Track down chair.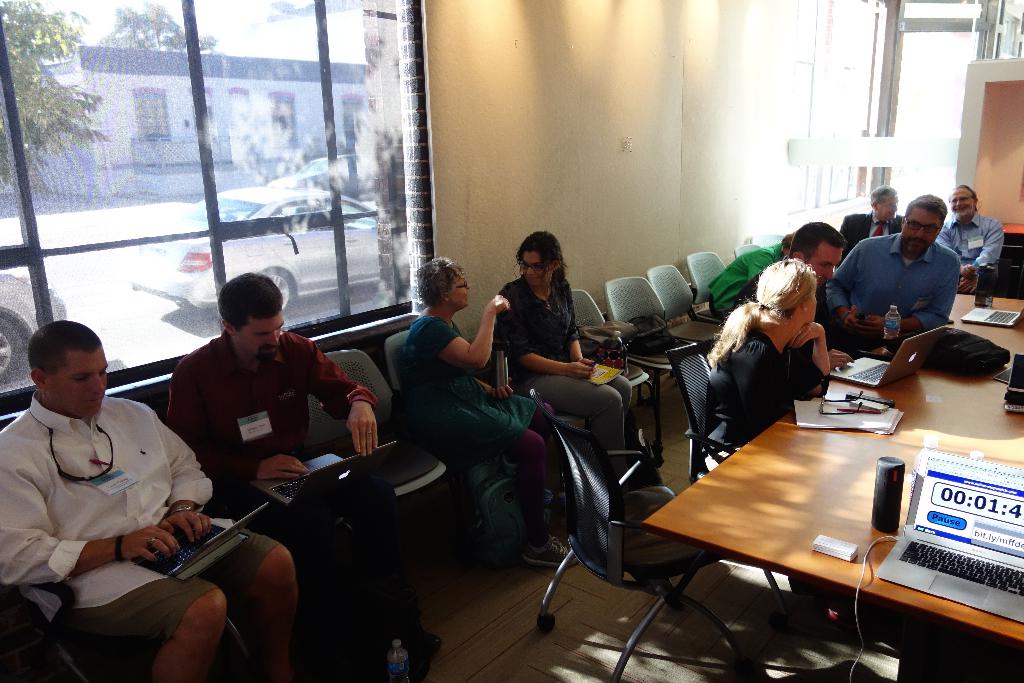
Tracked to [left=676, top=248, right=732, bottom=321].
